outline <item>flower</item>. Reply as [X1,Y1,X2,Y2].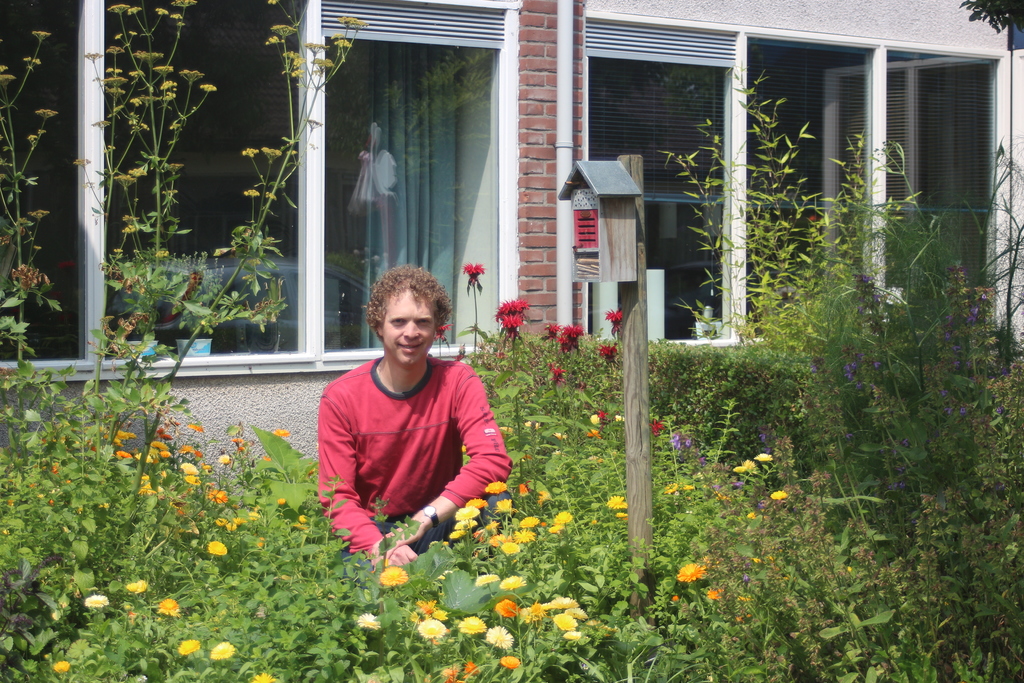
[612,508,631,525].
